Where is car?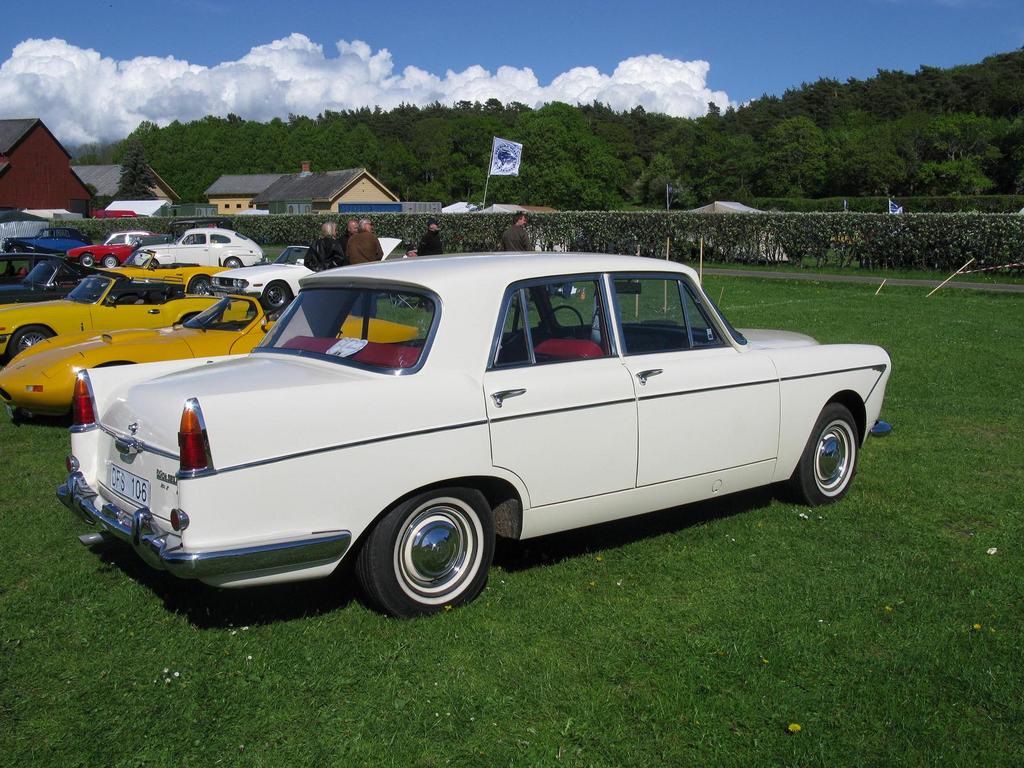
<region>40, 260, 893, 619</region>.
